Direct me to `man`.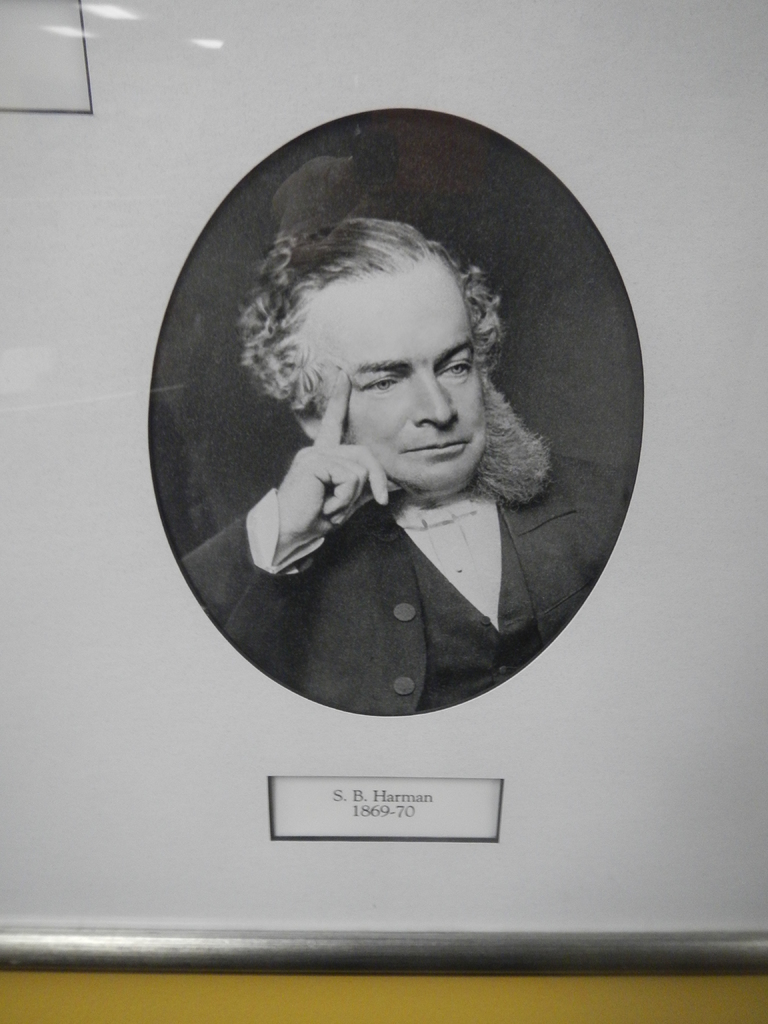
Direction: 168,127,634,791.
